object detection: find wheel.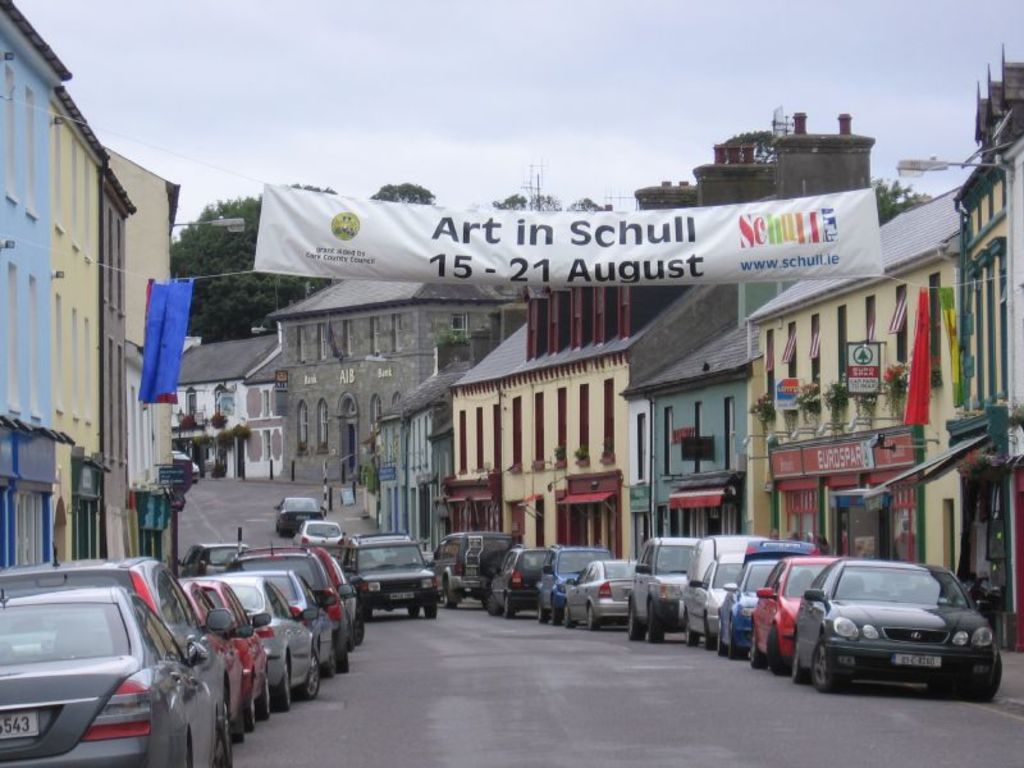
box(539, 602, 553, 626).
